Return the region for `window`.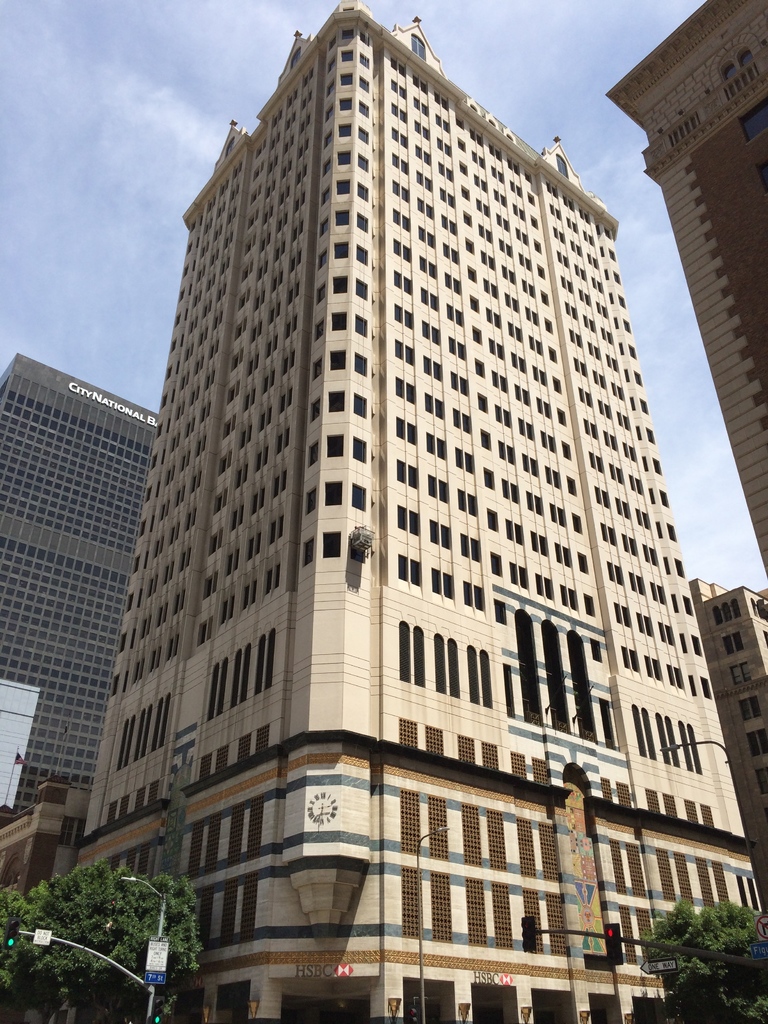
left=412, top=76, right=428, bottom=90.
